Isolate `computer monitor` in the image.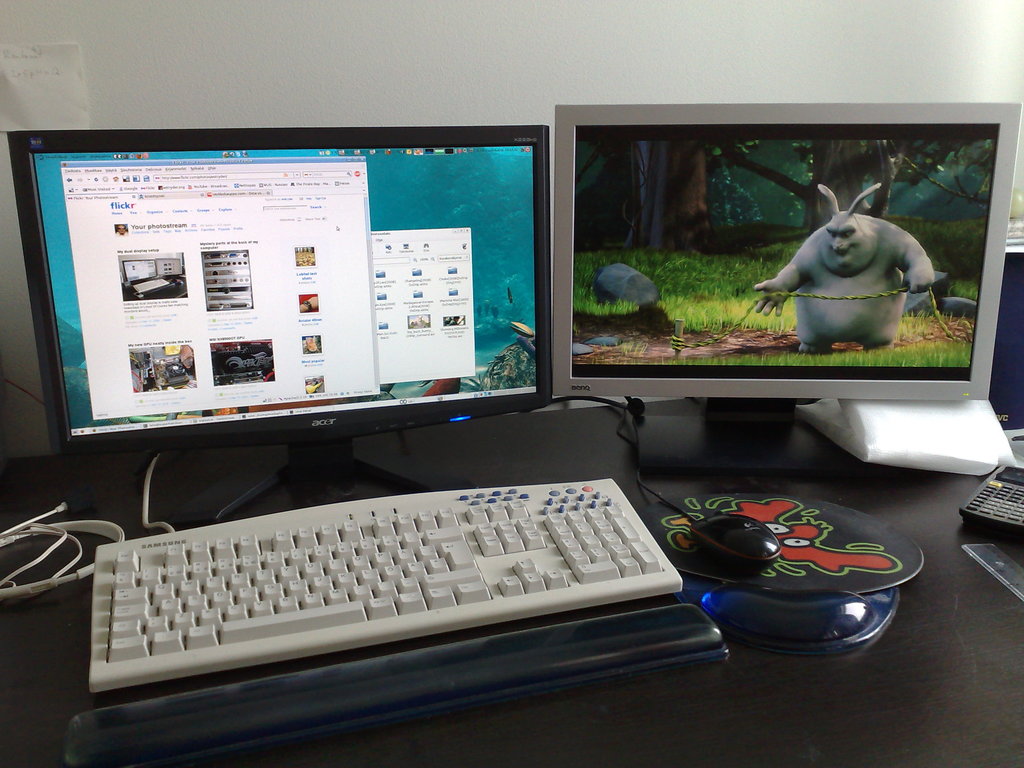
Isolated region: bbox=(8, 126, 552, 520).
